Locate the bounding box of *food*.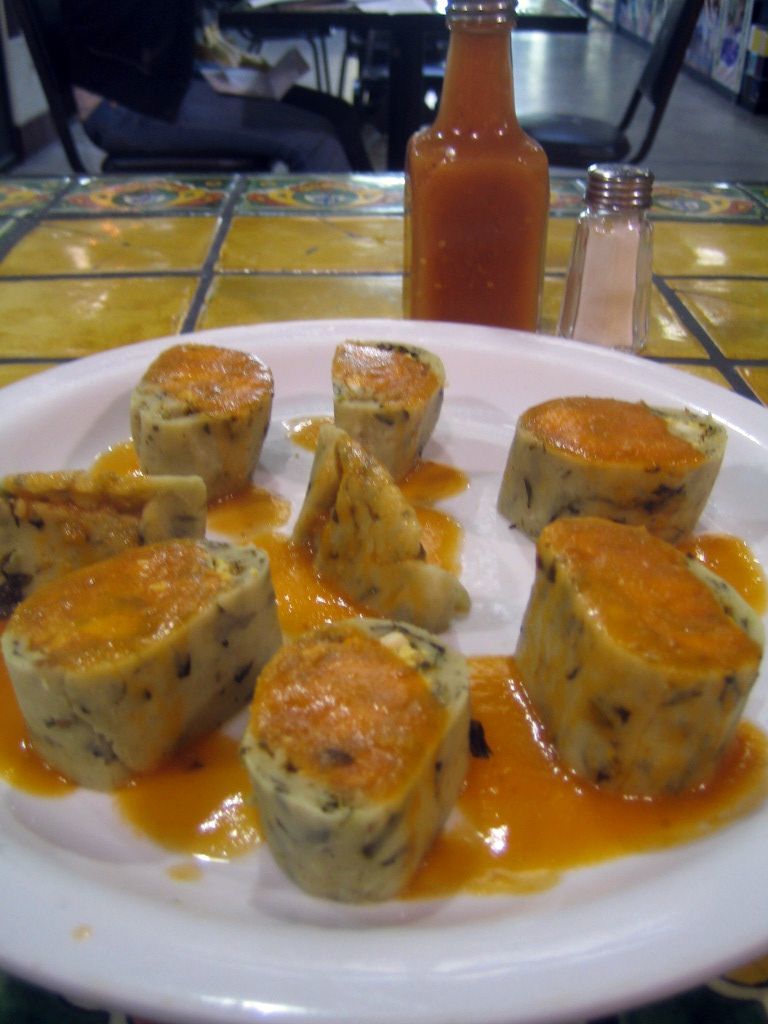
Bounding box: Rect(248, 613, 474, 867).
